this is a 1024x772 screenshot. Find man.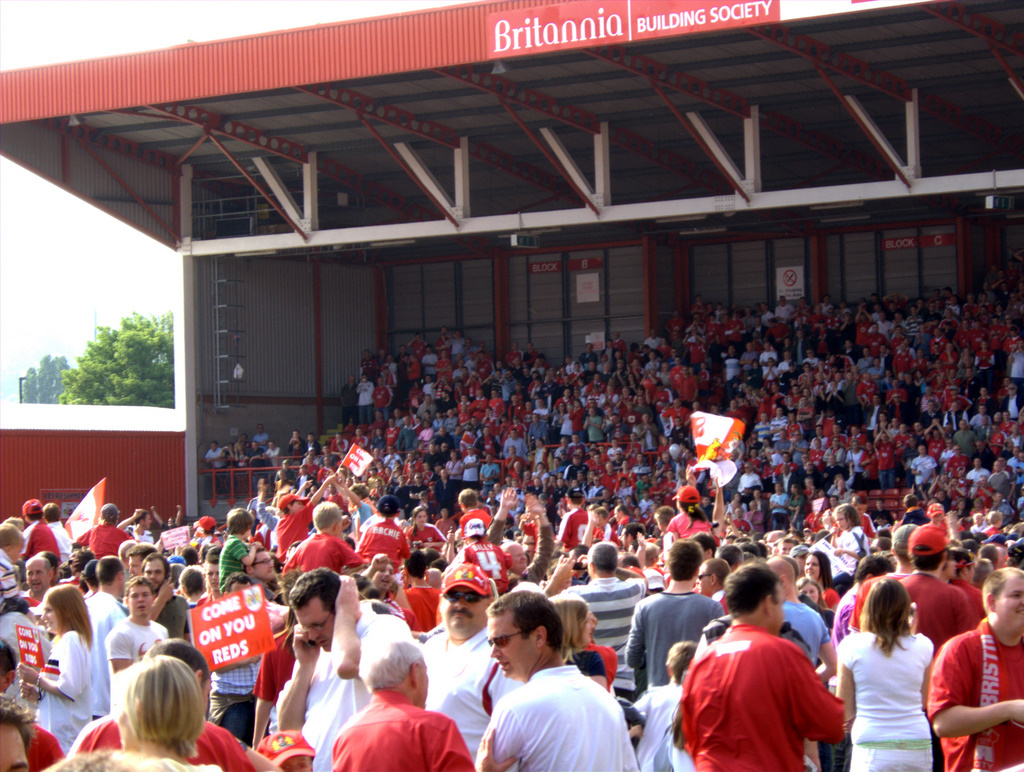
Bounding box: (107, 586, 173, 674).
